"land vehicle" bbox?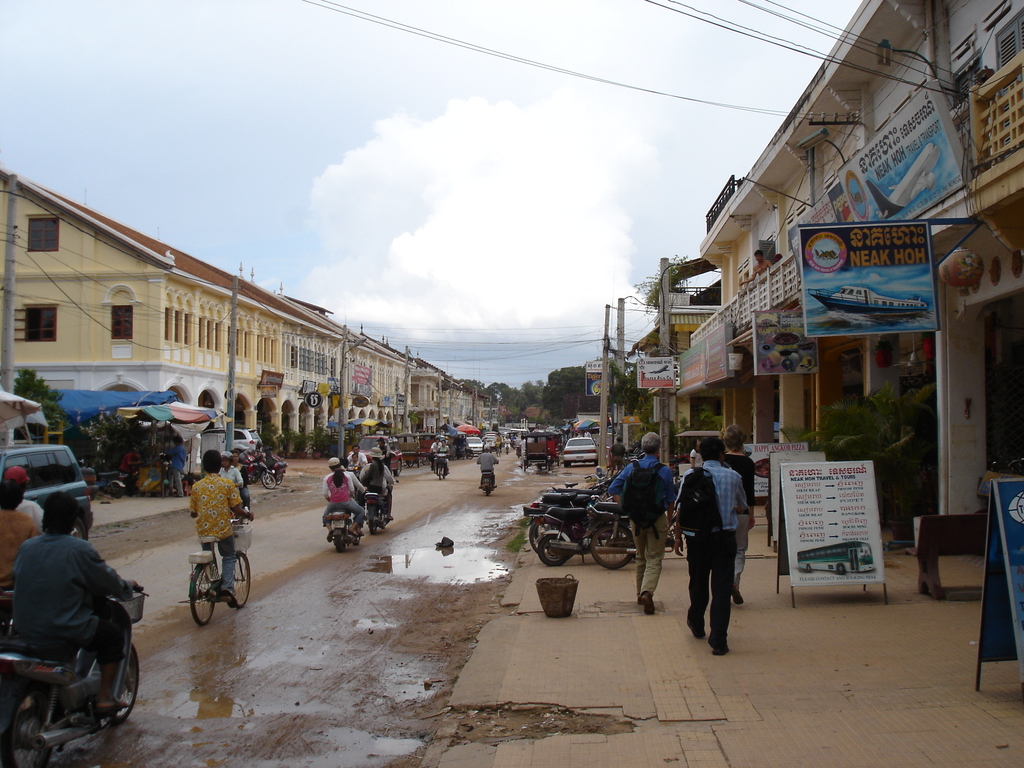
<bbox>479, 459, 500, 495</bbox>
